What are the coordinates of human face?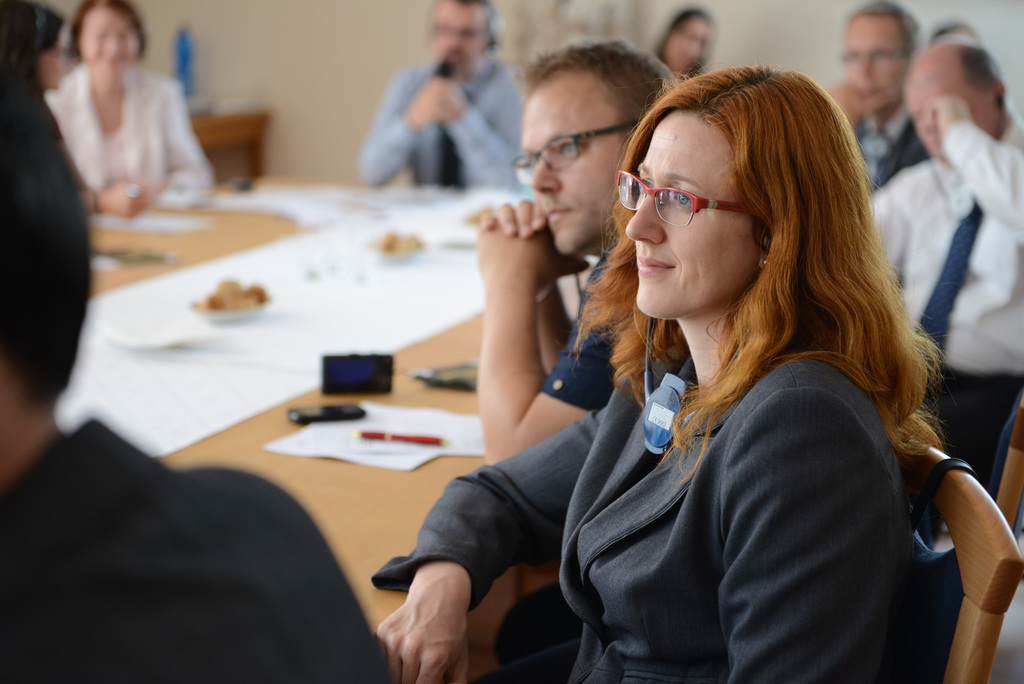
844,15,911,111.
